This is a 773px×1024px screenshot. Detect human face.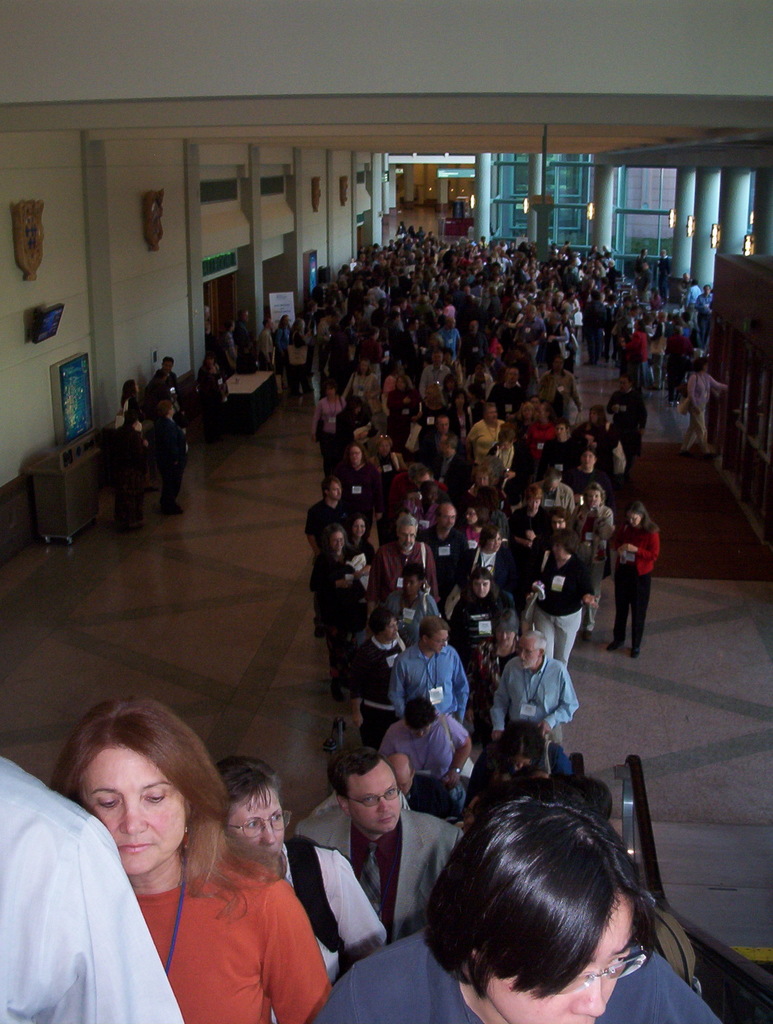
703 360 708 371.
